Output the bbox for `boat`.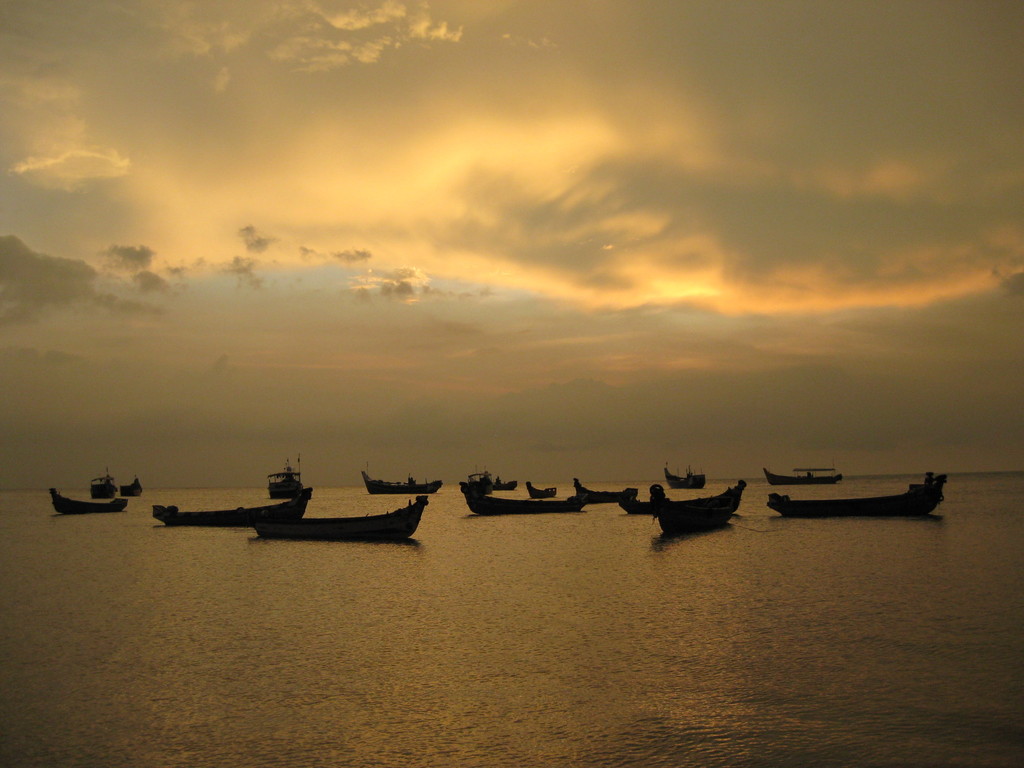
box(653, 482, 749, 536).
